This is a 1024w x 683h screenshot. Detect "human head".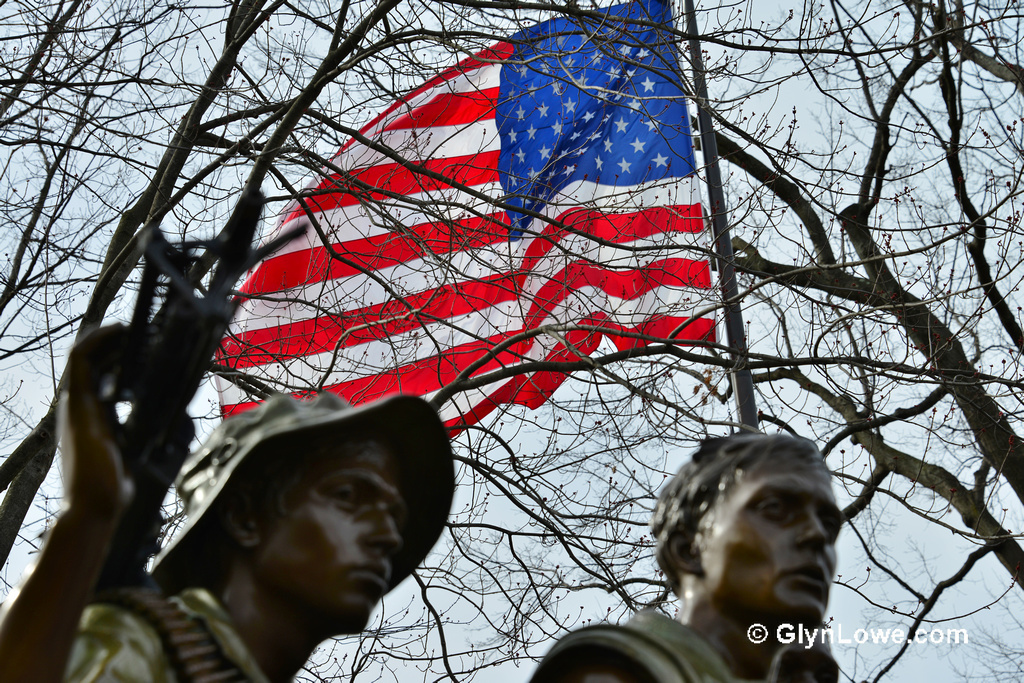
l=642, t=433, r=861, b=641.
